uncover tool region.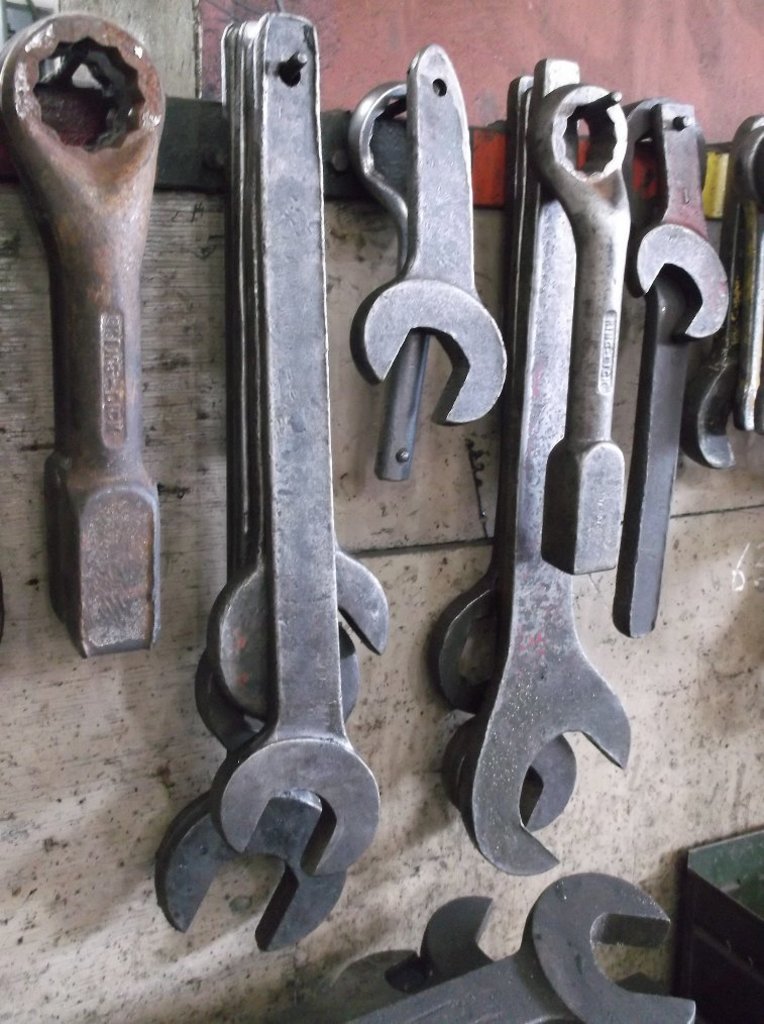
Uncovered: bbox(342, 43, 518, 416).
